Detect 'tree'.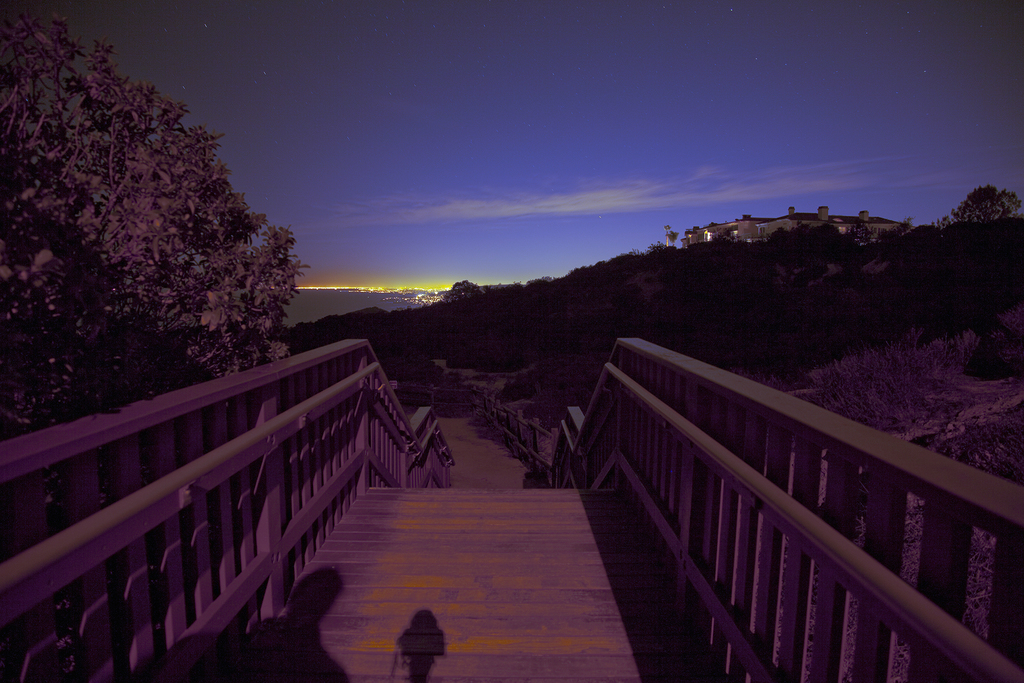
Detected at select_region(22, 64, 319, 415).
